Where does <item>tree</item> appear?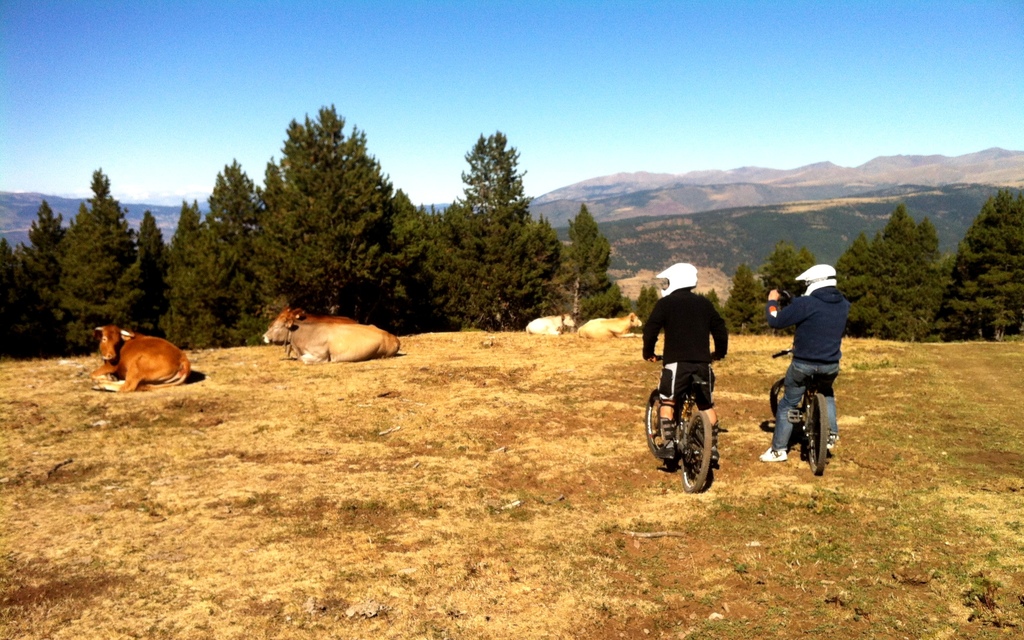
Appears at x1=0, y1=239, x2=29, y2=353.
